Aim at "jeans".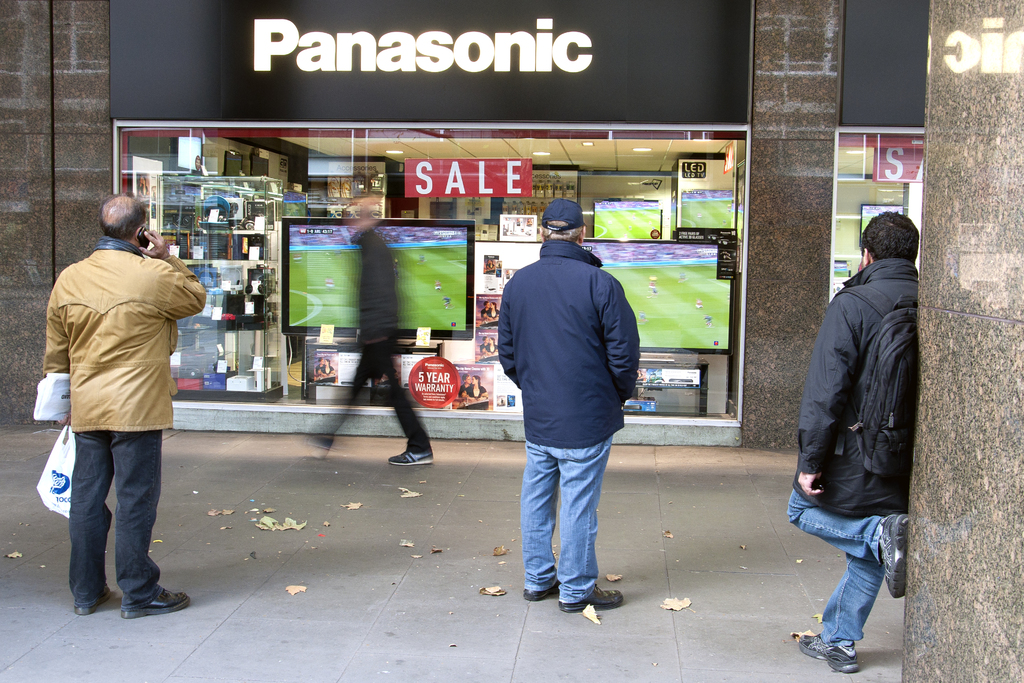
Aimed at bbox=(518, 433, 612, 604).
